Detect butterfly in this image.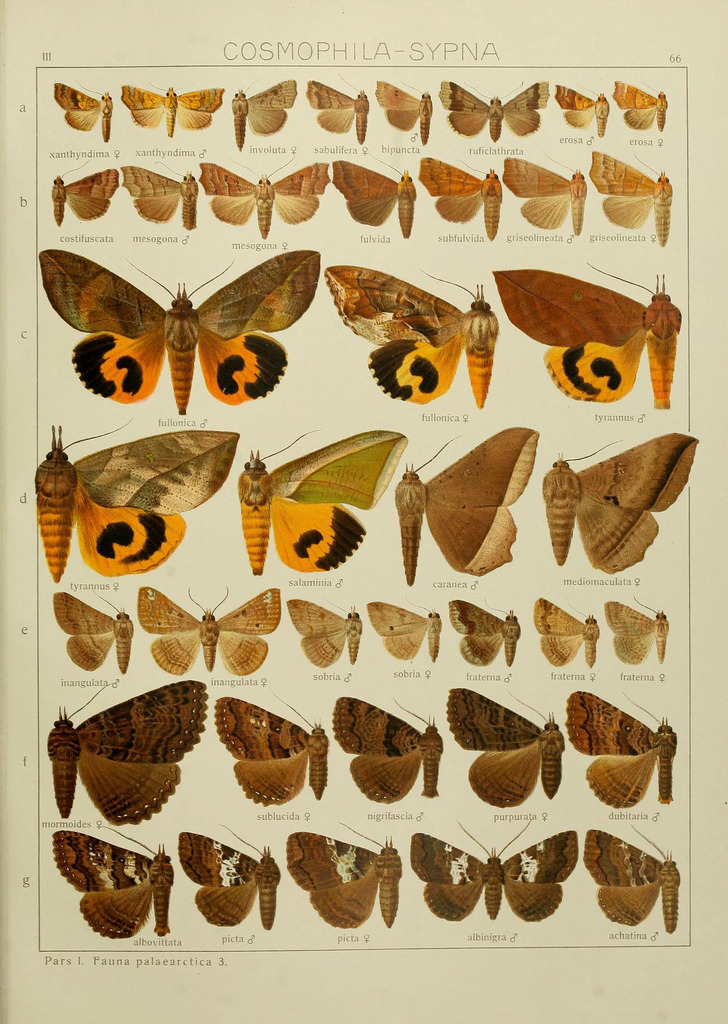
Detection: {"left": 441, "top": 77, "right": 549, "bottom": 139}.
